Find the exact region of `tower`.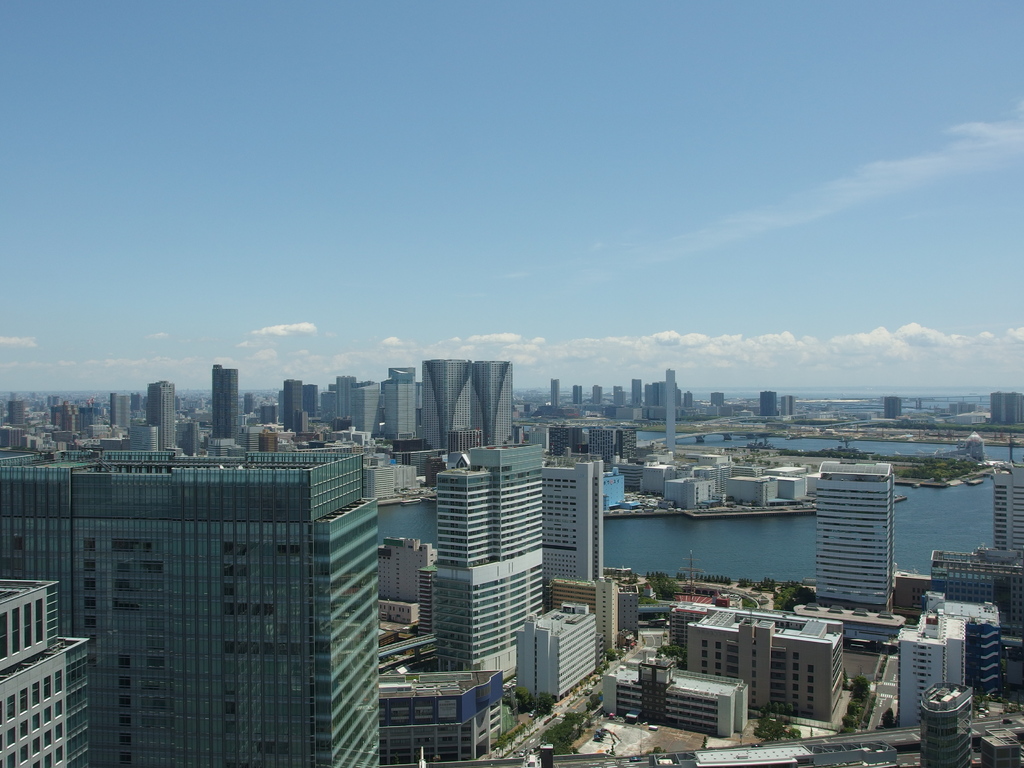
Exact region: l=66, t=407, r=80, b=432.
